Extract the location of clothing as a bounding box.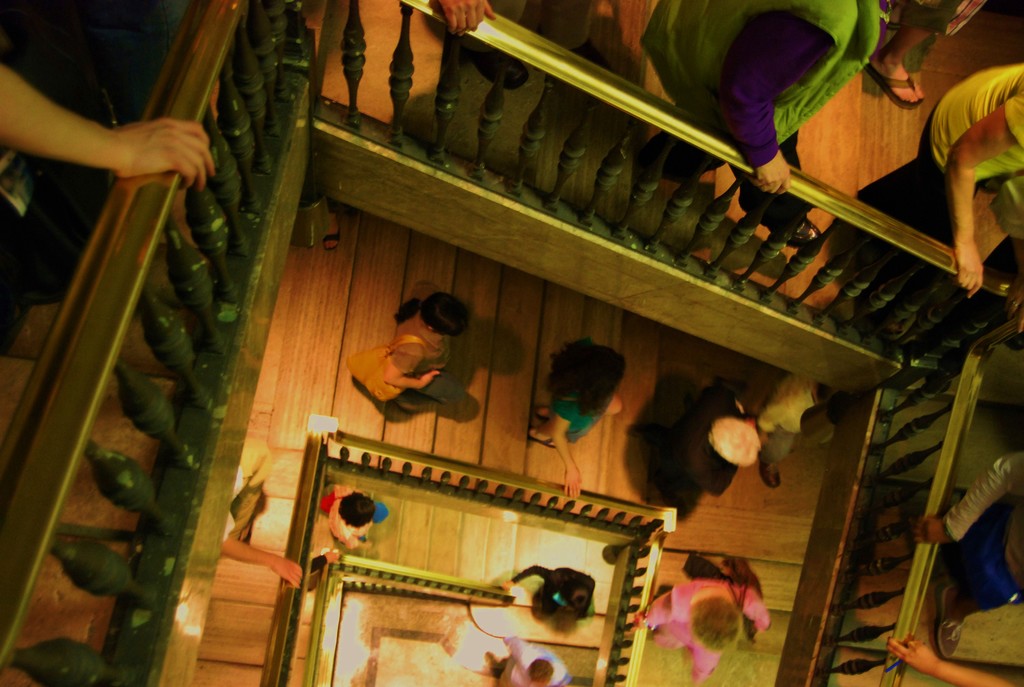
886, 447, 1023, 615.
